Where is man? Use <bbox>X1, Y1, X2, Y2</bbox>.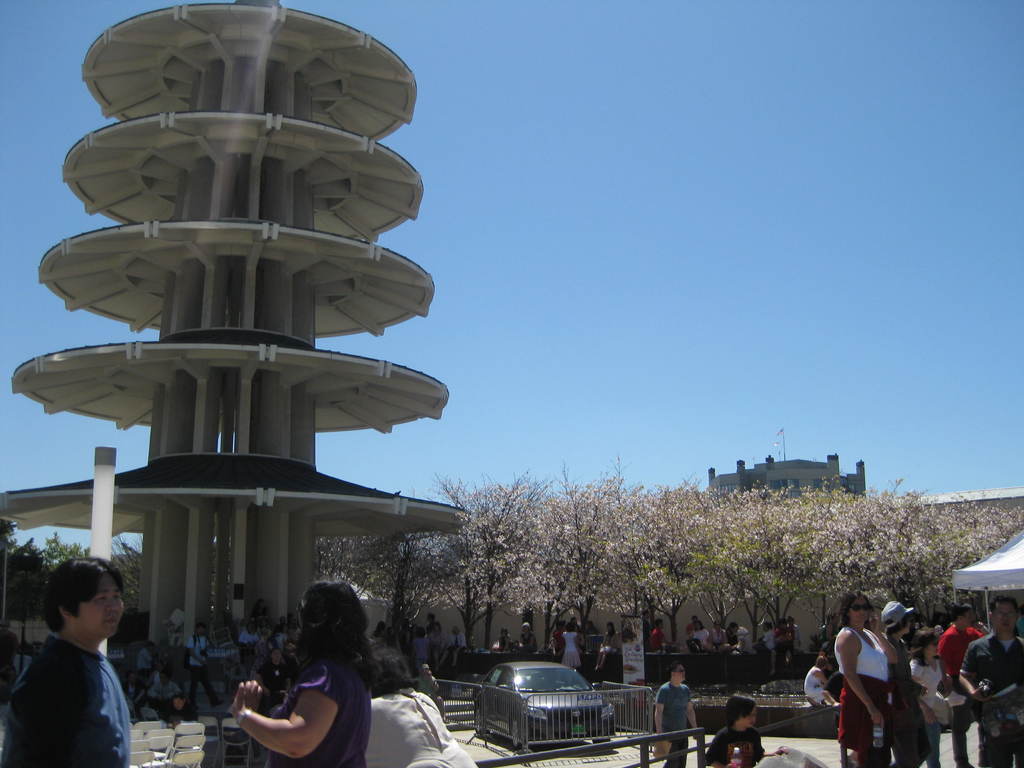
<bbox>139, 639, 159, 673</bbox>.
